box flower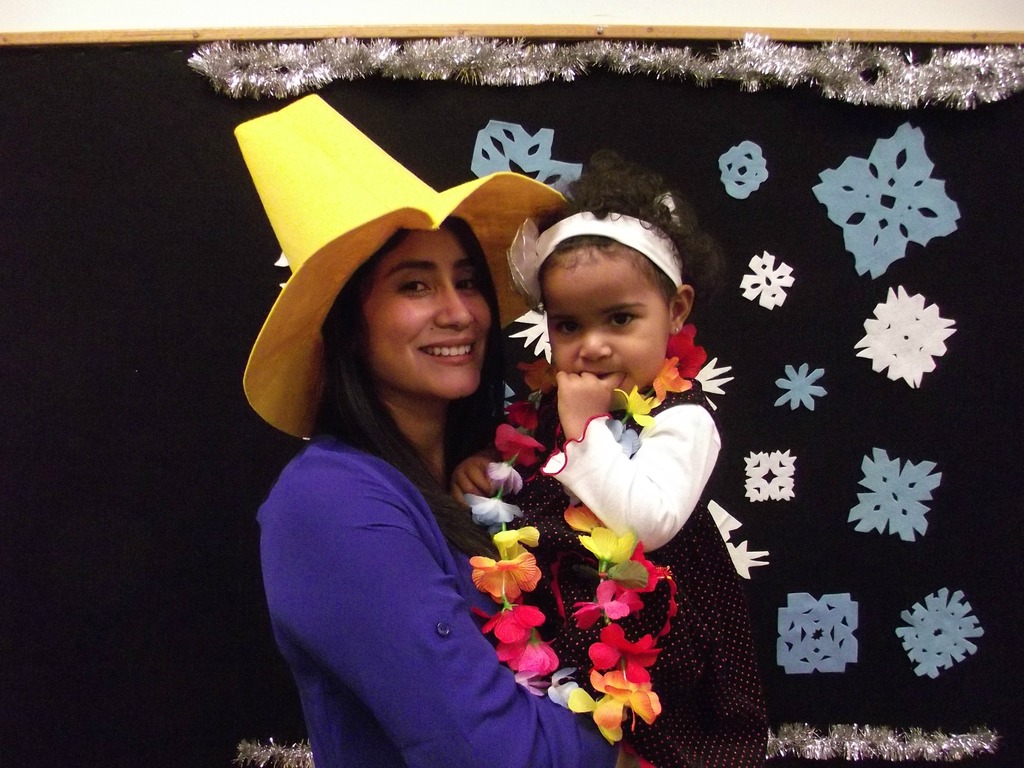
pyautogui.locateOnScreen(649, 353, 692, 407)
